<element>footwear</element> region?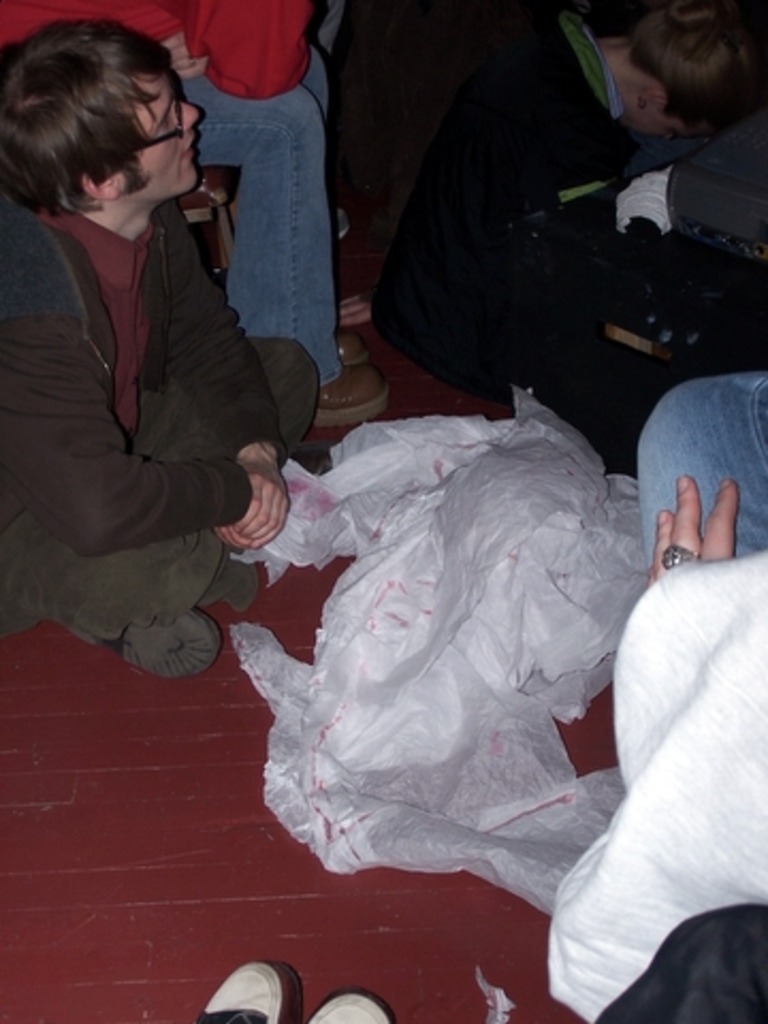
292:365:393:418
